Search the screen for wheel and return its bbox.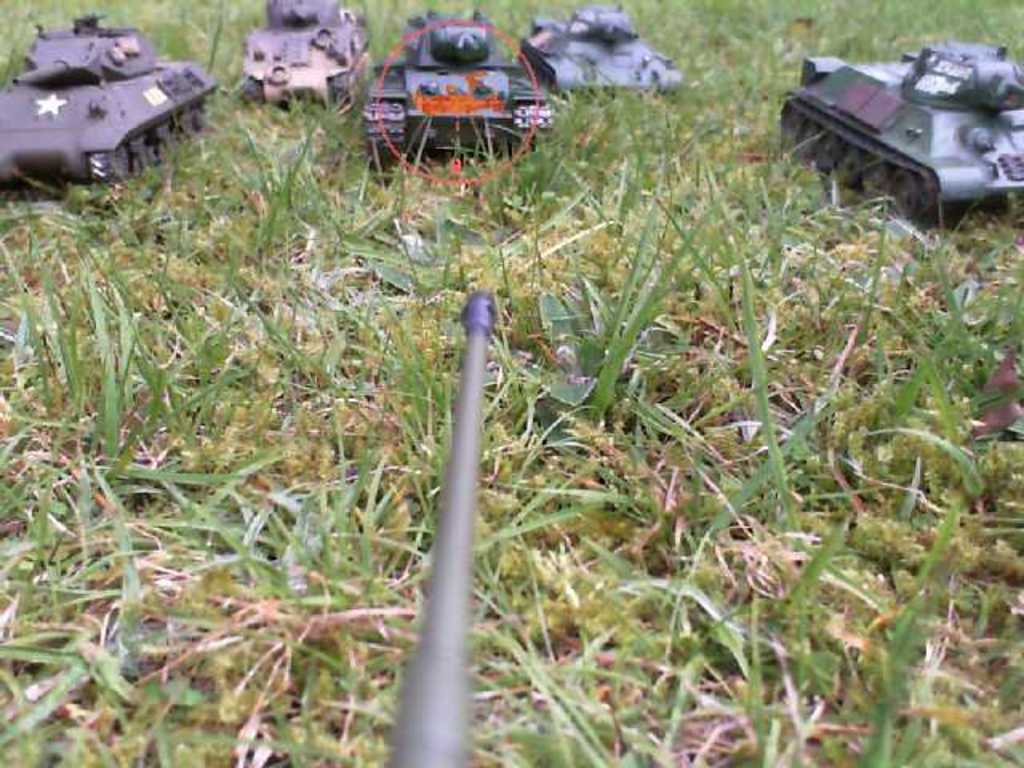
Found: 837/142/864/181.
